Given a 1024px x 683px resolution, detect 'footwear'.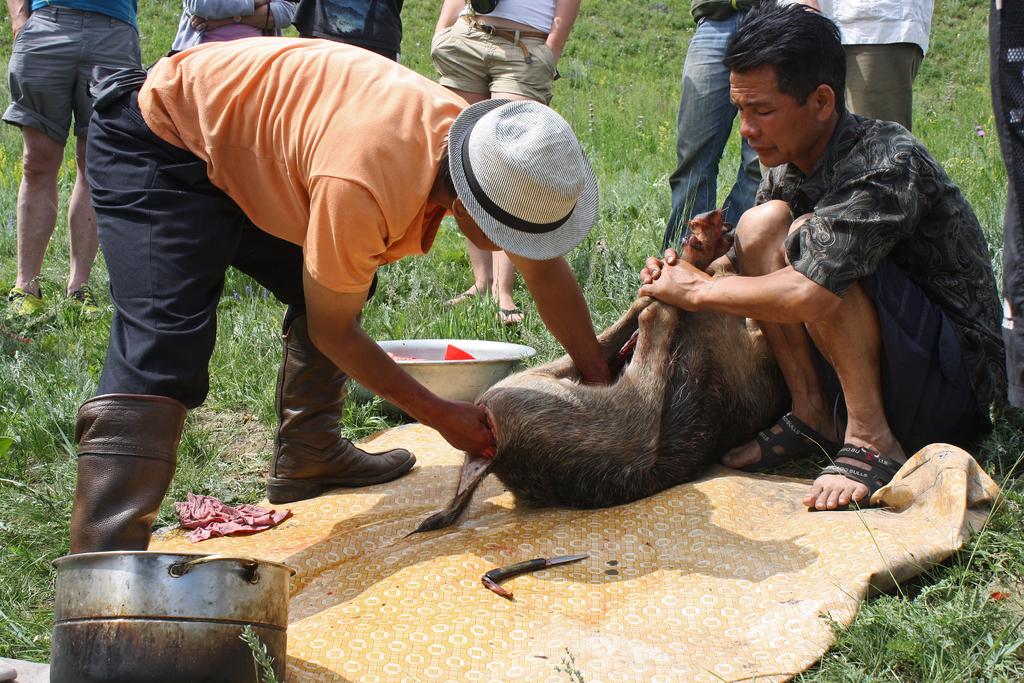
bbox=(488, 295, 529, 327).
